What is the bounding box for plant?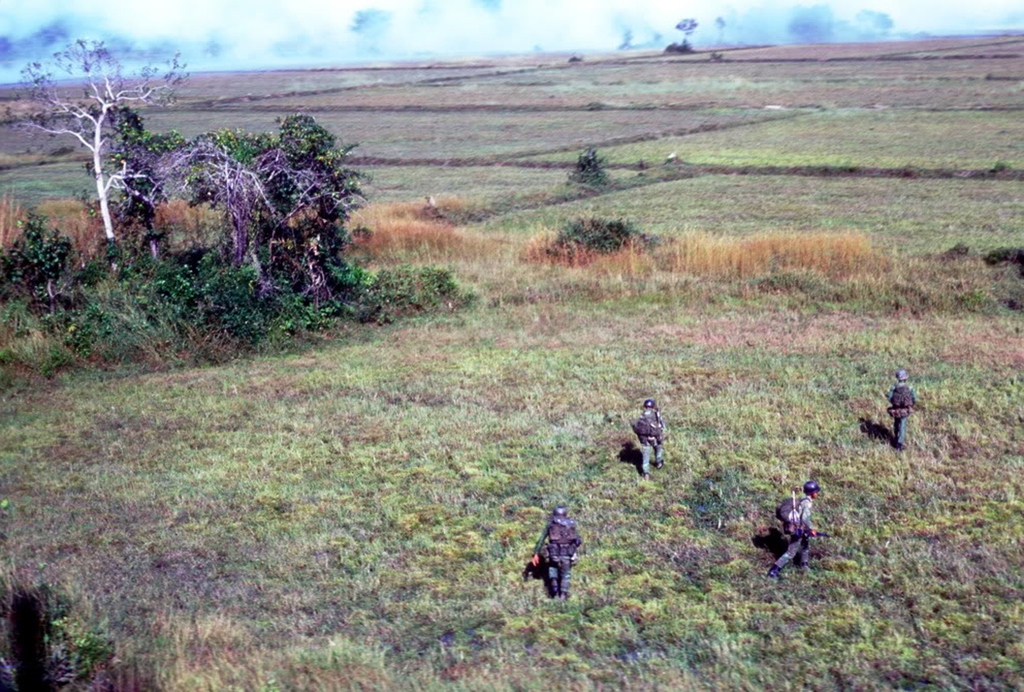
Rect(4, 36, 194, 249).
